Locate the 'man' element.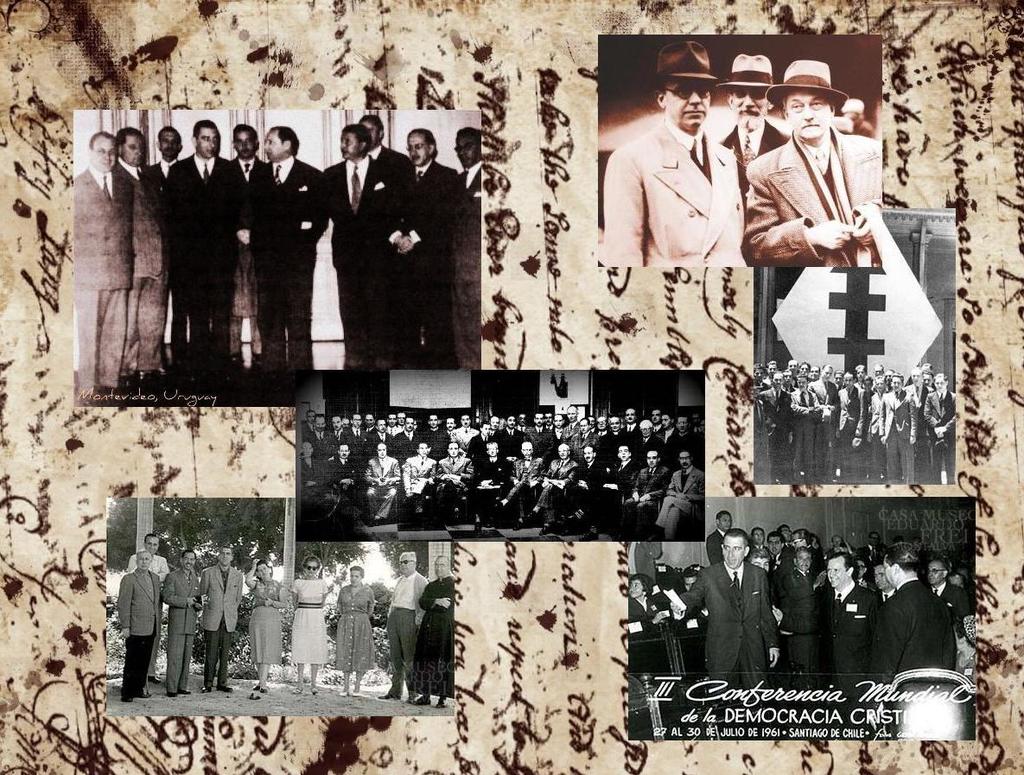
Element bbox: locate(577, 39, 749, 276).
